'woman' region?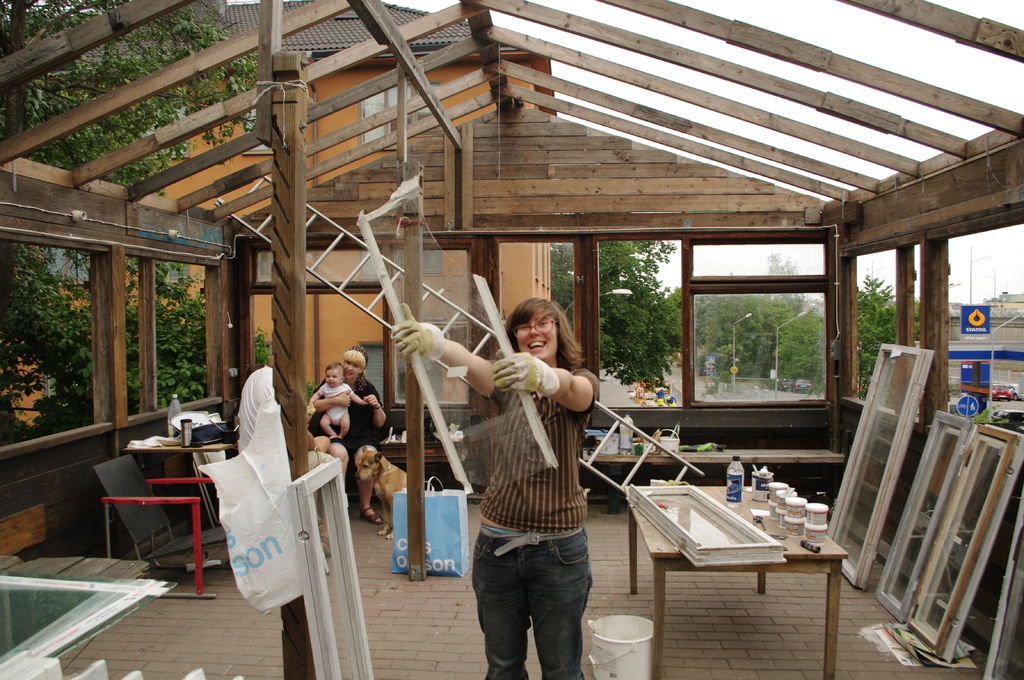
[304,345,390,523]
